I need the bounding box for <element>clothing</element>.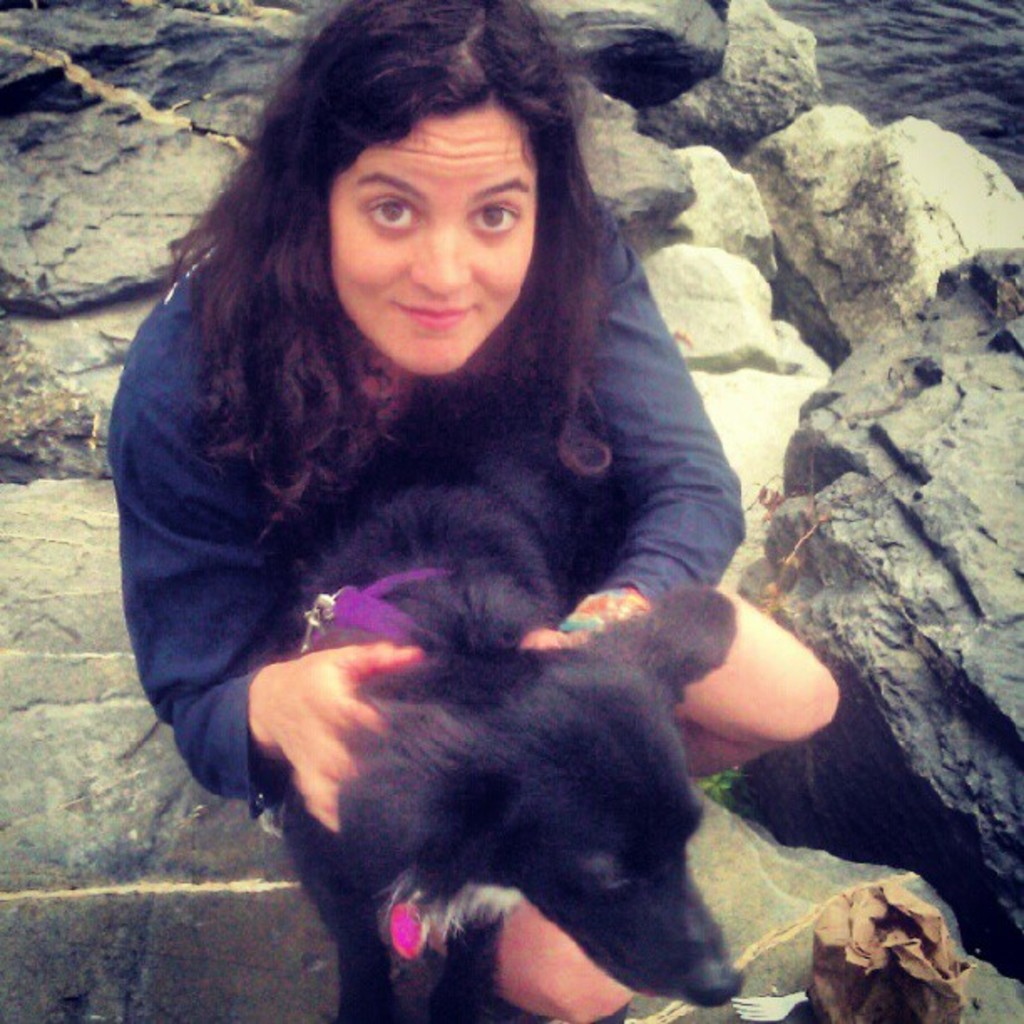
Here it is: (left=104, top=189, right=746, bottom=822).
